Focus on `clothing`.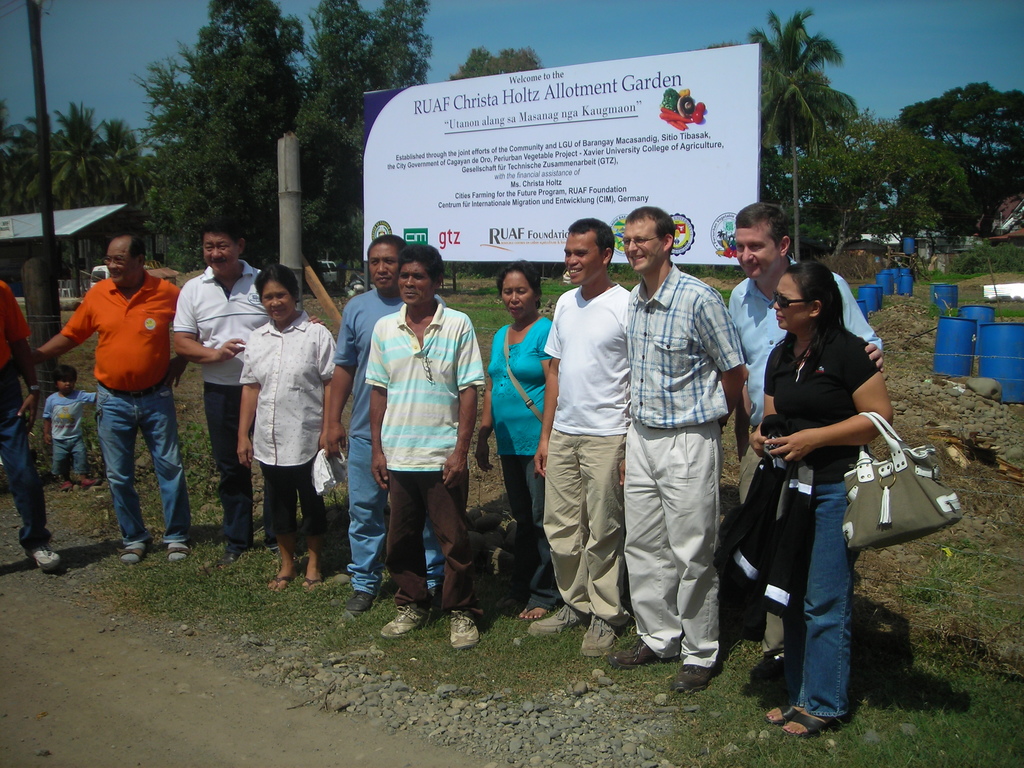
Focused at 42/393/96/474.
